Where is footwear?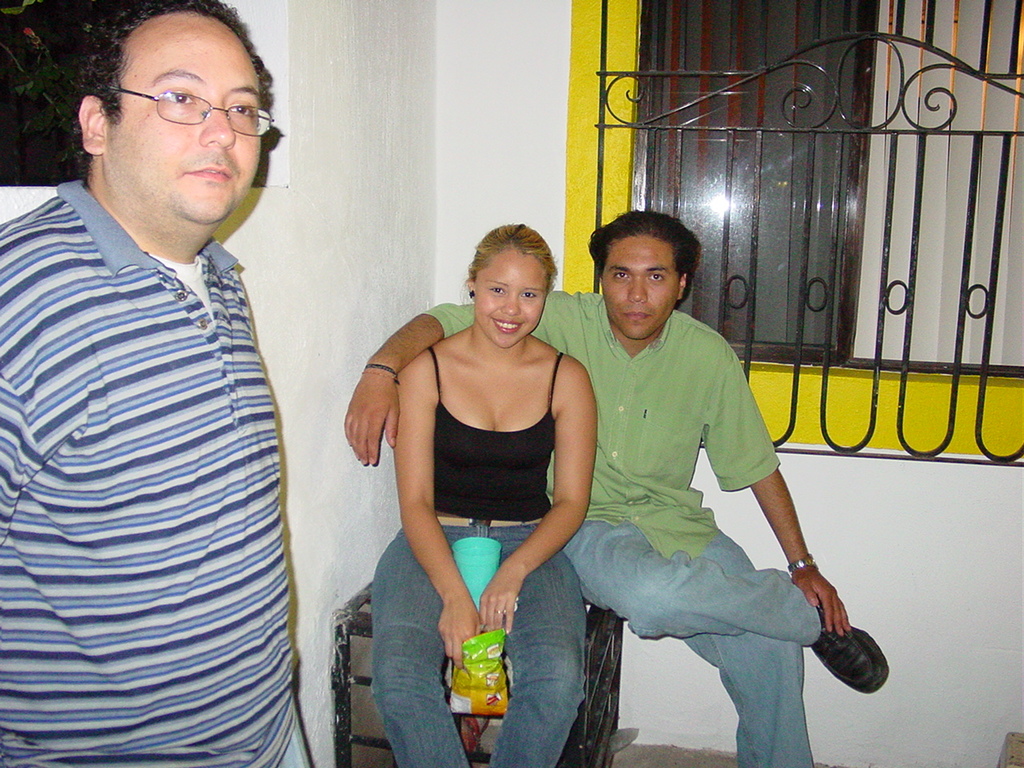
detection(810, 578, 882, 705).
